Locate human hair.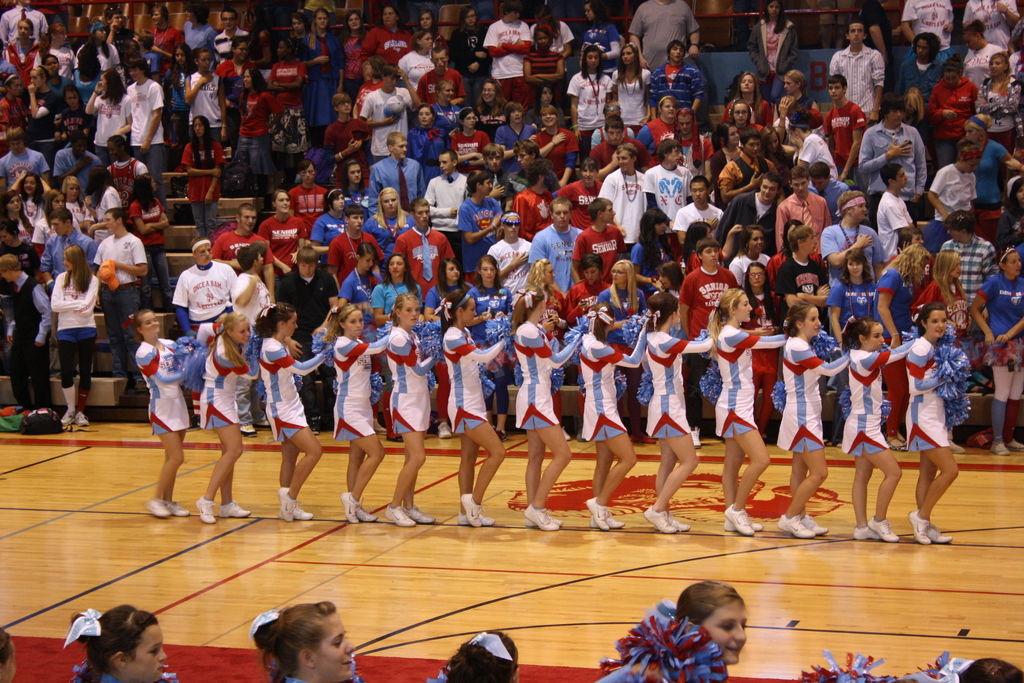
Bounding box: detection(444, 631, 516, 682).
